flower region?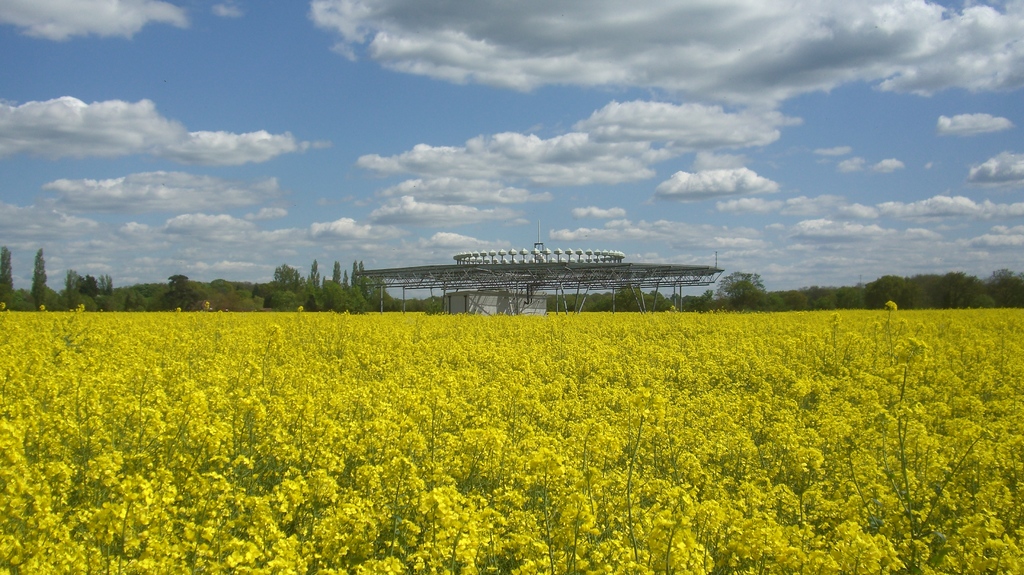
{"x1": 886, "y1": 302, "x2": 897, "y2": 311}
